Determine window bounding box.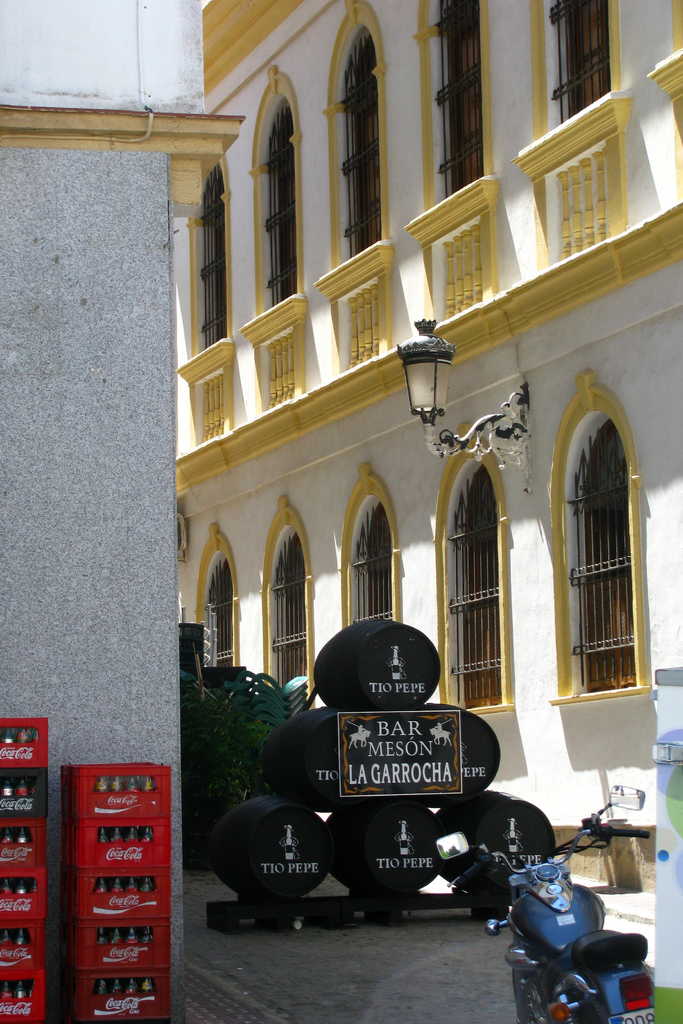
Determined: bbox=(563, 363, 656, 740).
